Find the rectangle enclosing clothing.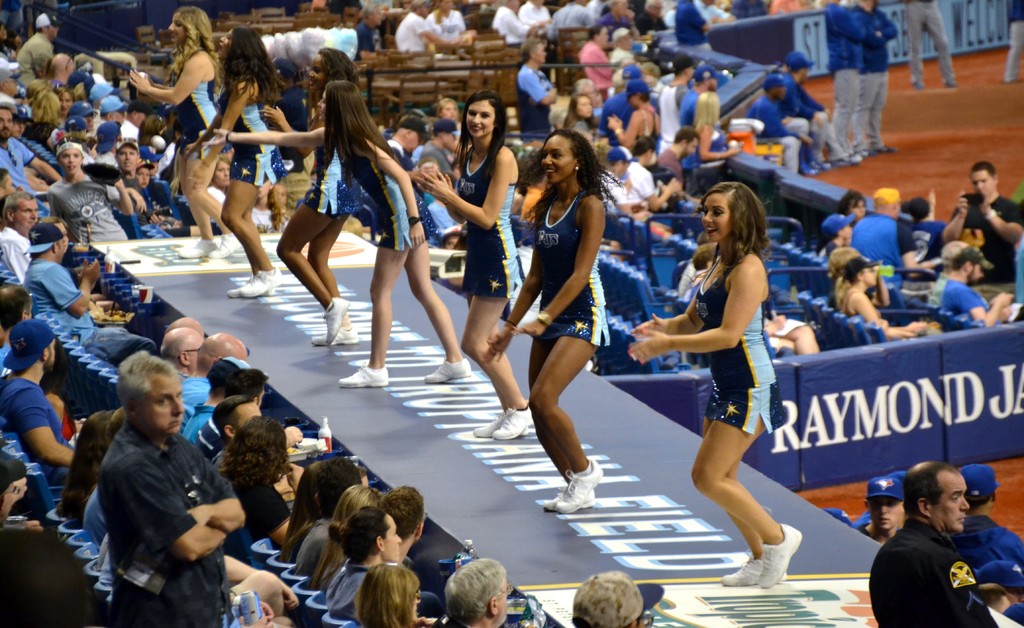
box=[14, 31, 51, 79].
